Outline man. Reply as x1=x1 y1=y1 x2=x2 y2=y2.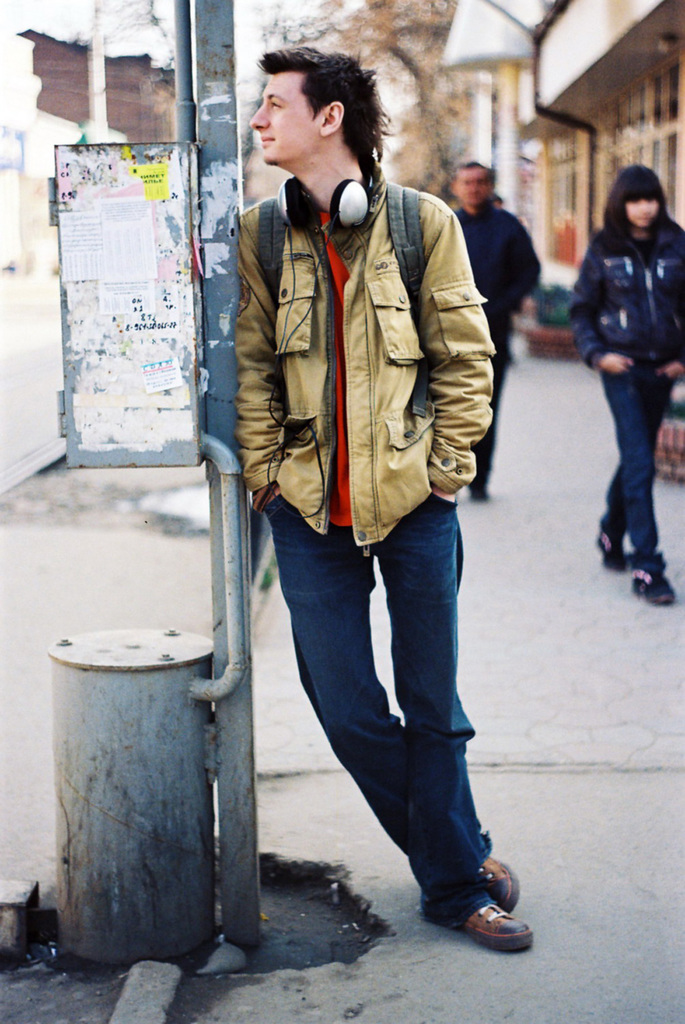
x1=443 y1=160 x2=538 y2=507.
